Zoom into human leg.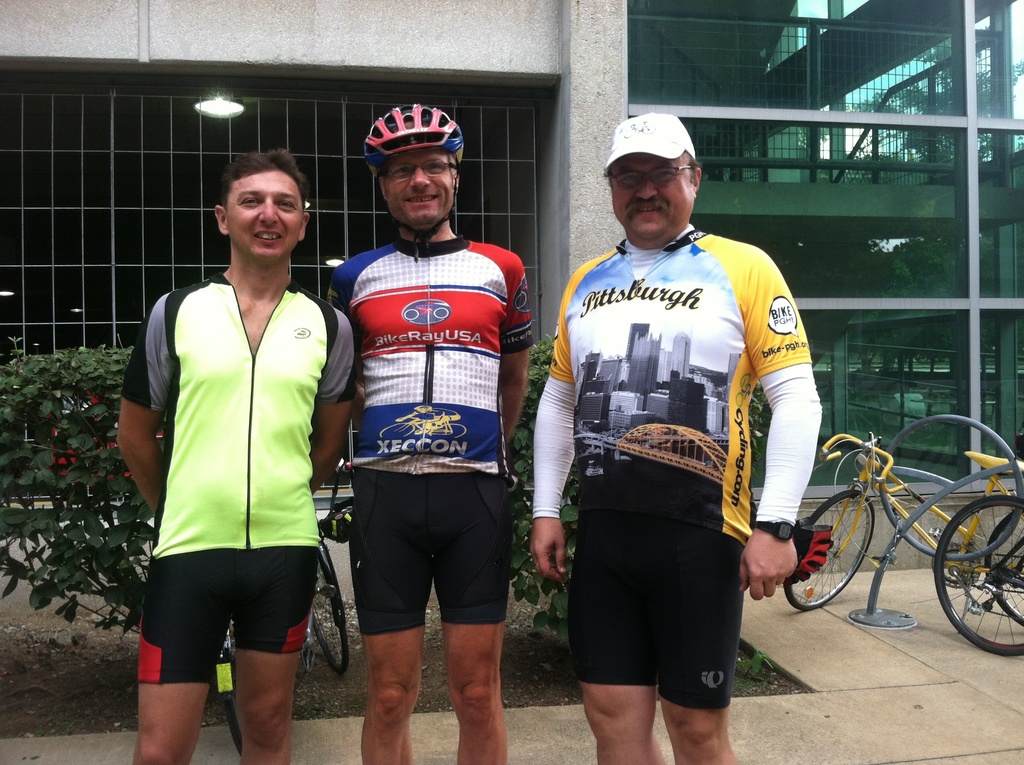
Zoom target: (132, 558, 227, 764).
